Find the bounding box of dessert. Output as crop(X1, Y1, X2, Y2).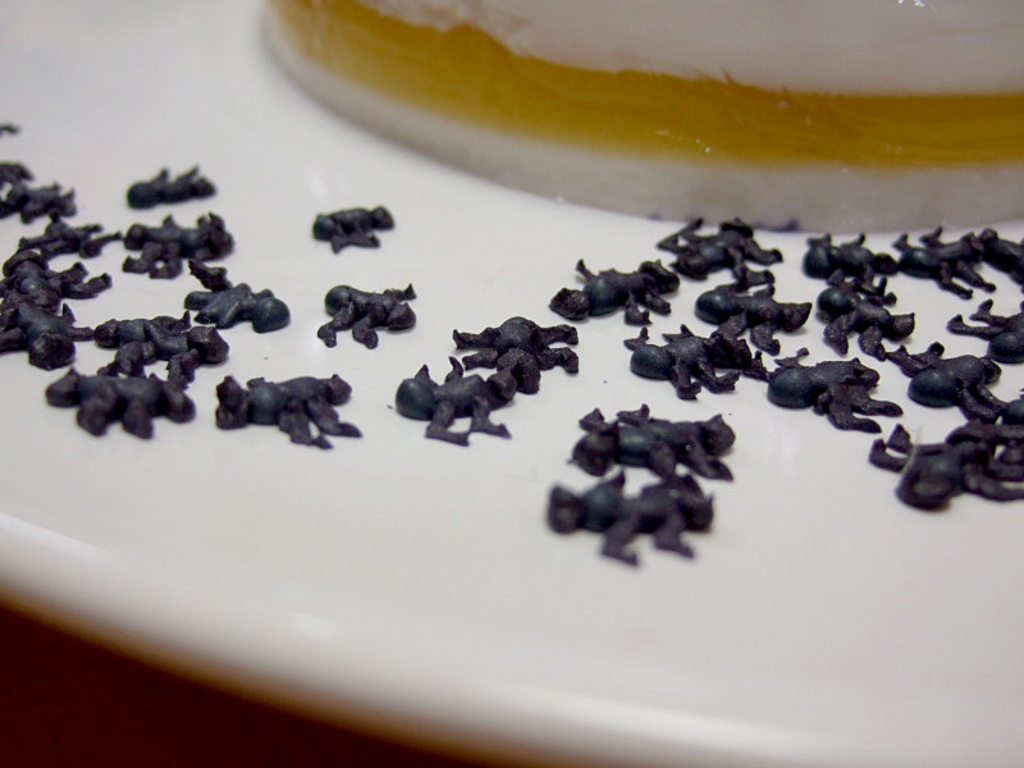
crop(637, 334, 744, 394).
